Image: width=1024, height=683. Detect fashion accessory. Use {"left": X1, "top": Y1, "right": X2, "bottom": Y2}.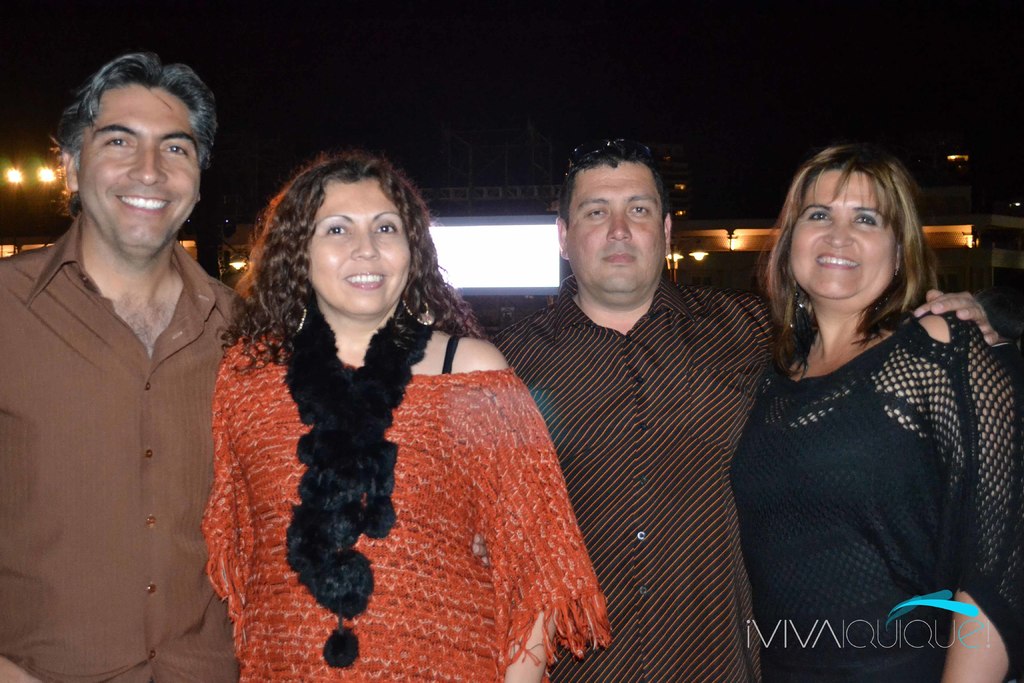
{"left": 289, "top": 302, "right": 304, "bottom": 333}.
